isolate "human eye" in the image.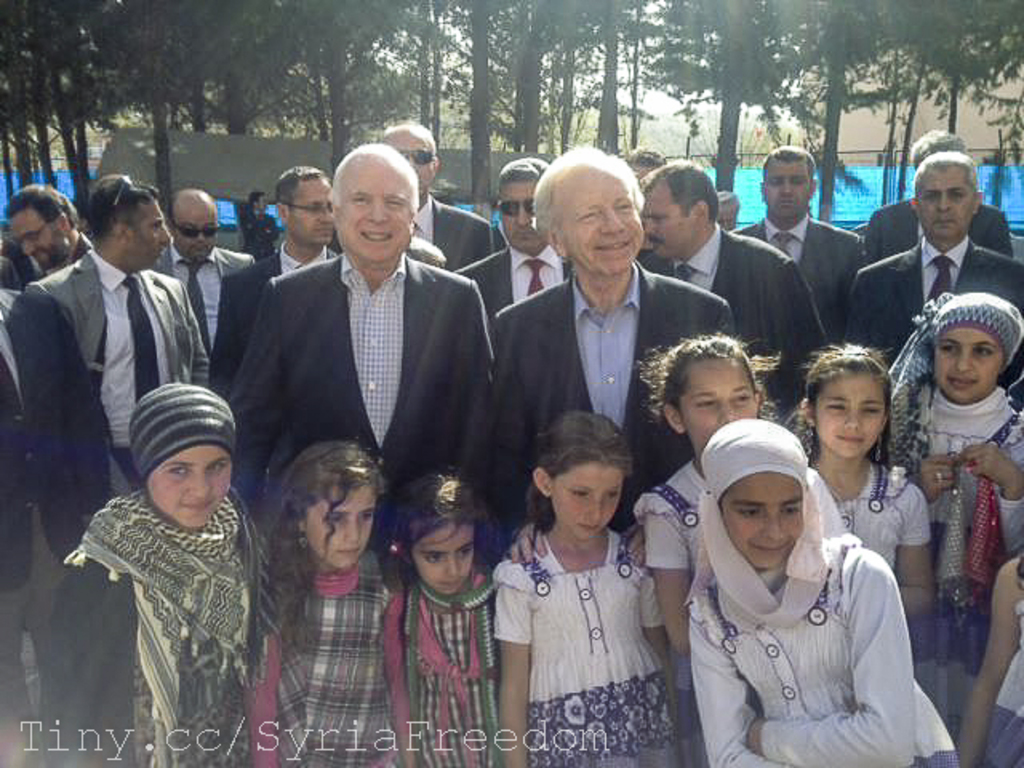
Isolated region: bbox(731, 390, 754, 403).
